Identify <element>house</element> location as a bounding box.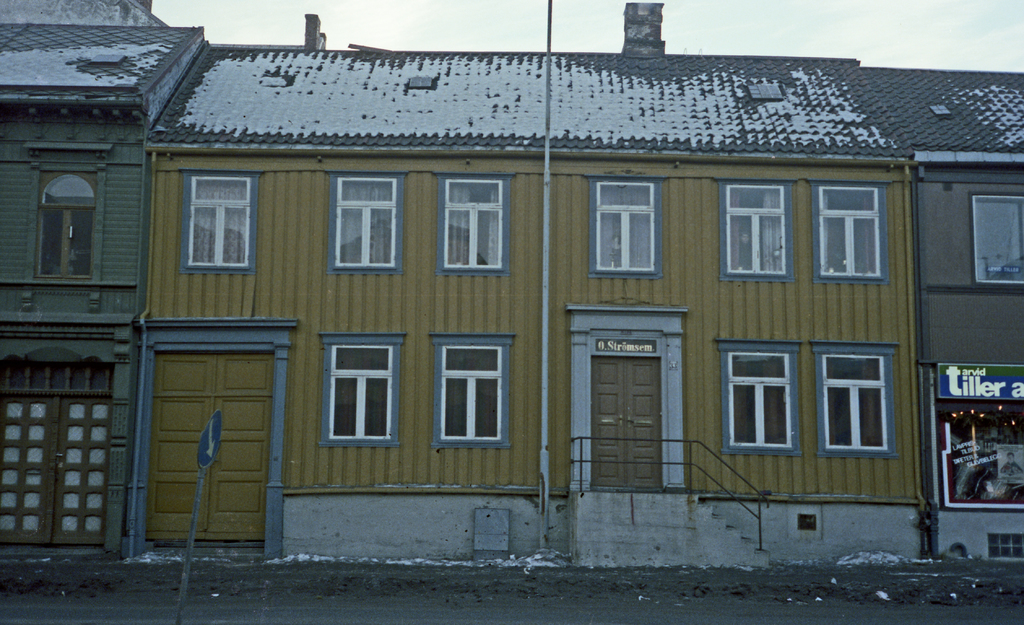
(x1=0, y1=0, x2=207, y2=560).
